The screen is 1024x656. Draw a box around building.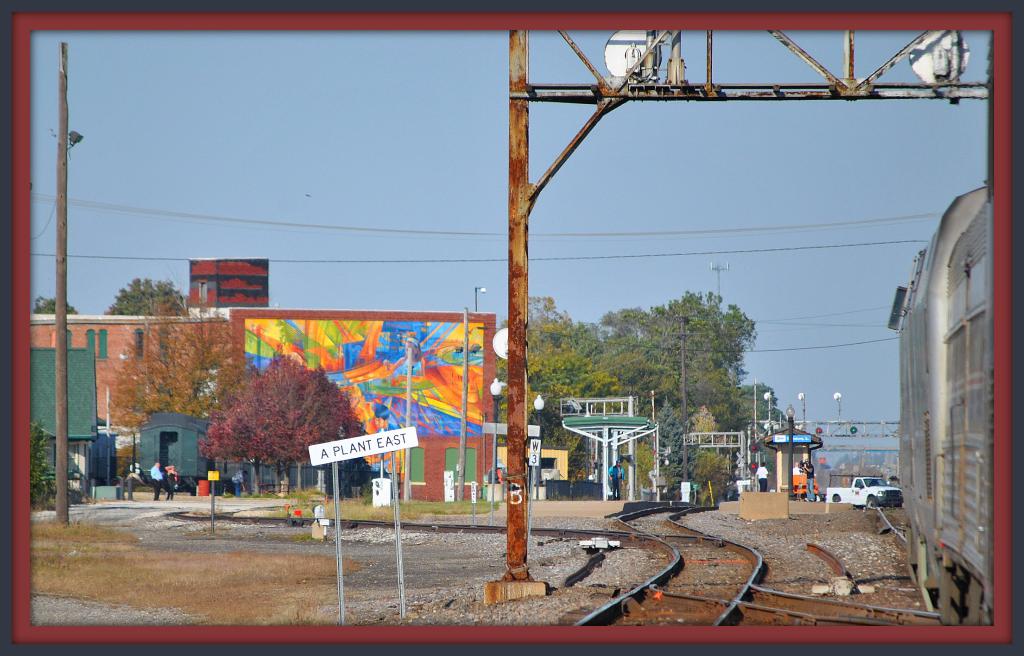
l=26, t=303, r=493, b=510.
